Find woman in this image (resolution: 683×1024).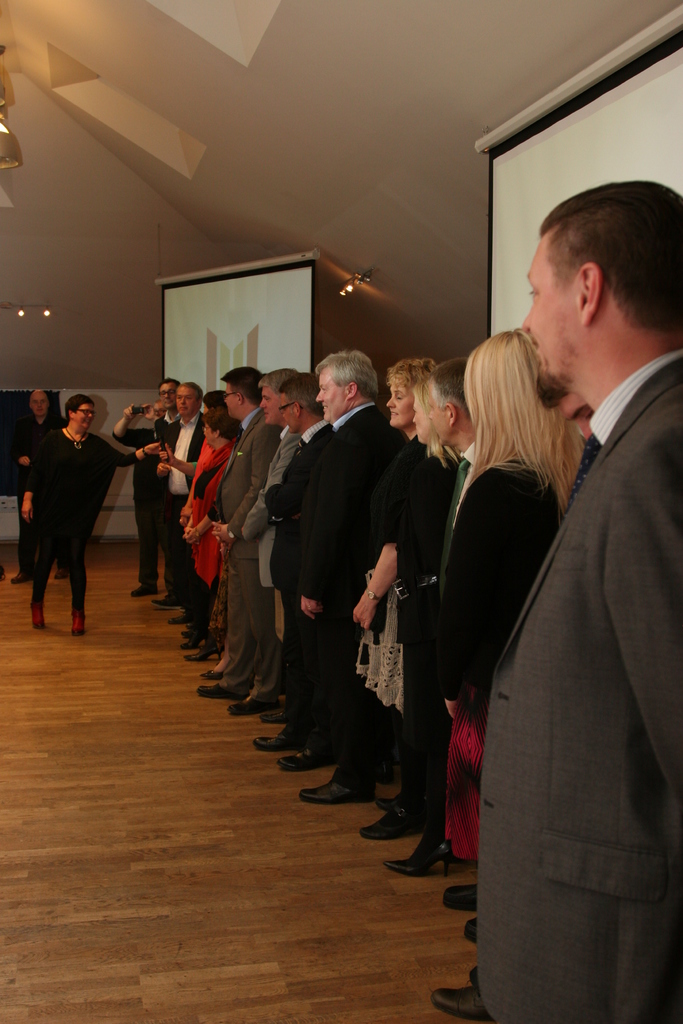
BBox(187, 408, 240, 665).
